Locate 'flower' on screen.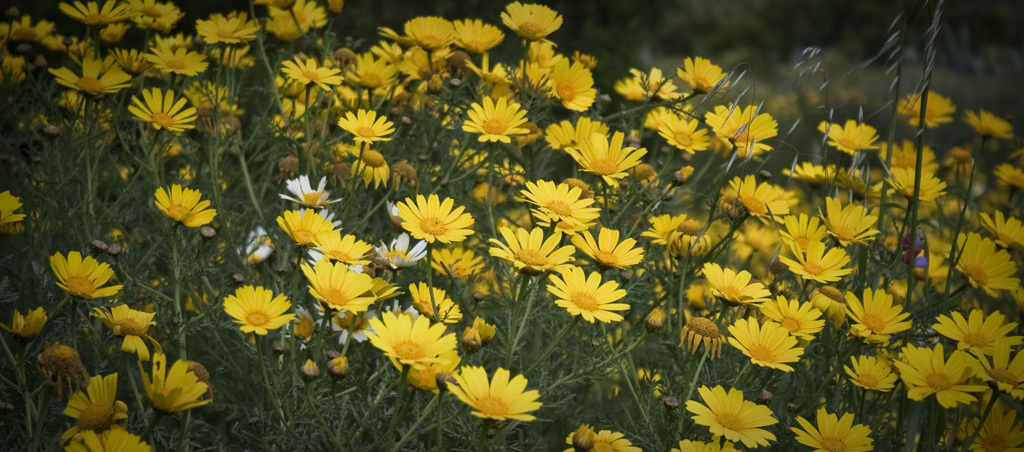
On screen at [732, 316, 805, 372].
